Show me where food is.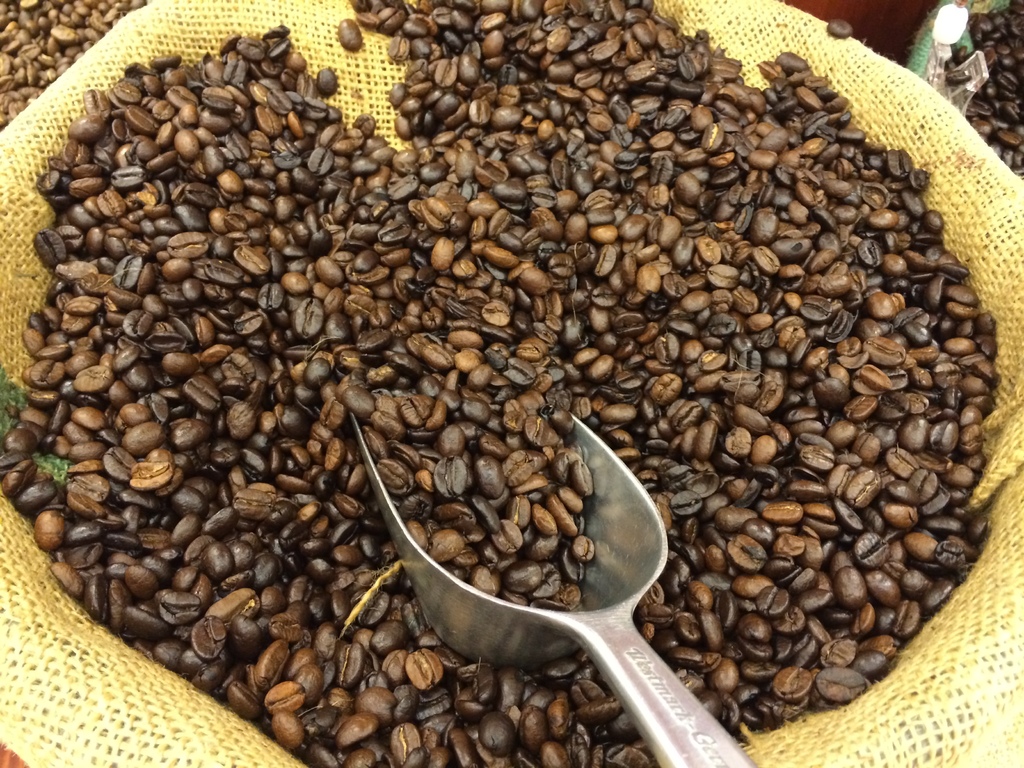
food is at <box>0,0,149,134</box>.
